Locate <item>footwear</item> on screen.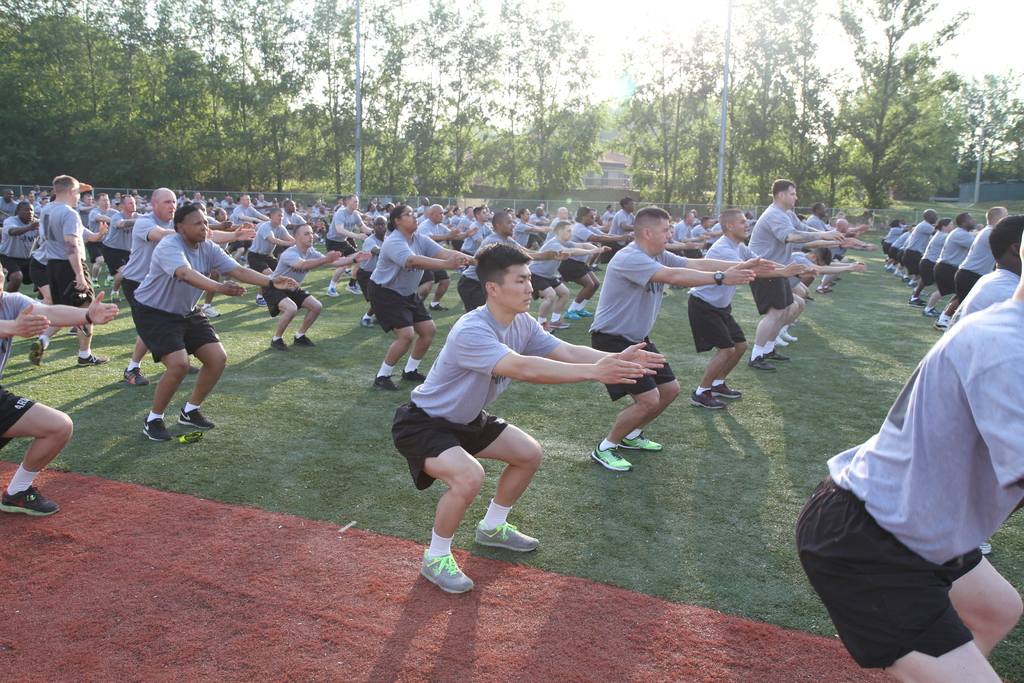
On screen at (left=783, top=330, right=797, bottom=343).
